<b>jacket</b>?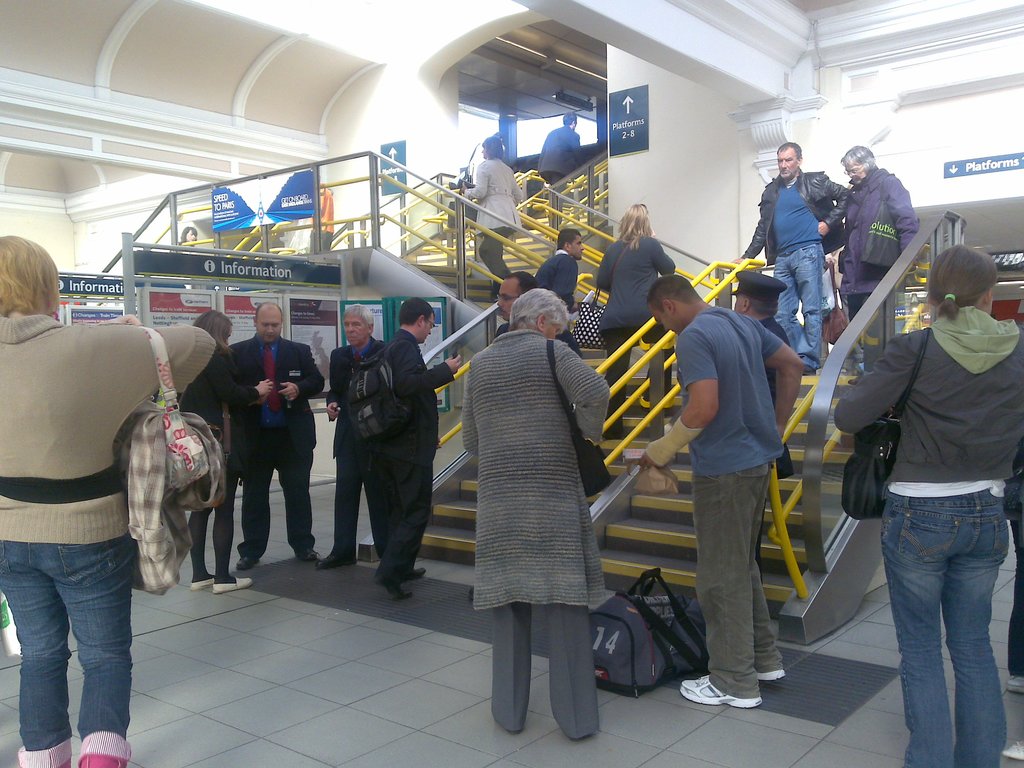
{"left": 831, "top": 306, "right": 1023, "bottom": 484}
